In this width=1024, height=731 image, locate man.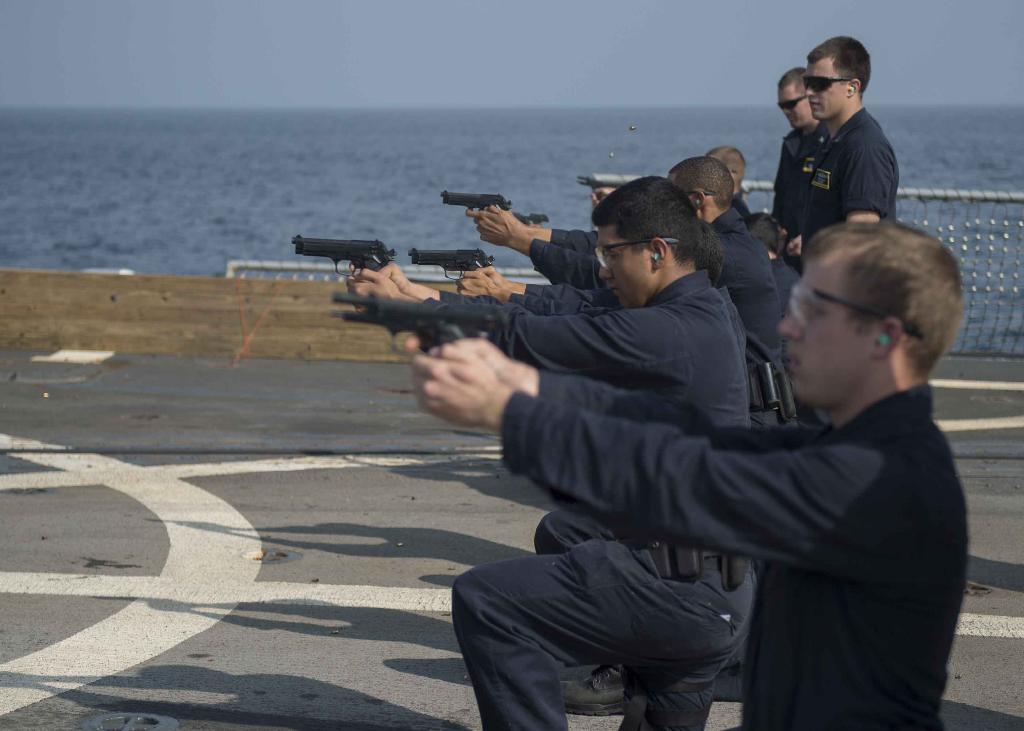
Bounding box: locate(770, 66, 819, 230).
